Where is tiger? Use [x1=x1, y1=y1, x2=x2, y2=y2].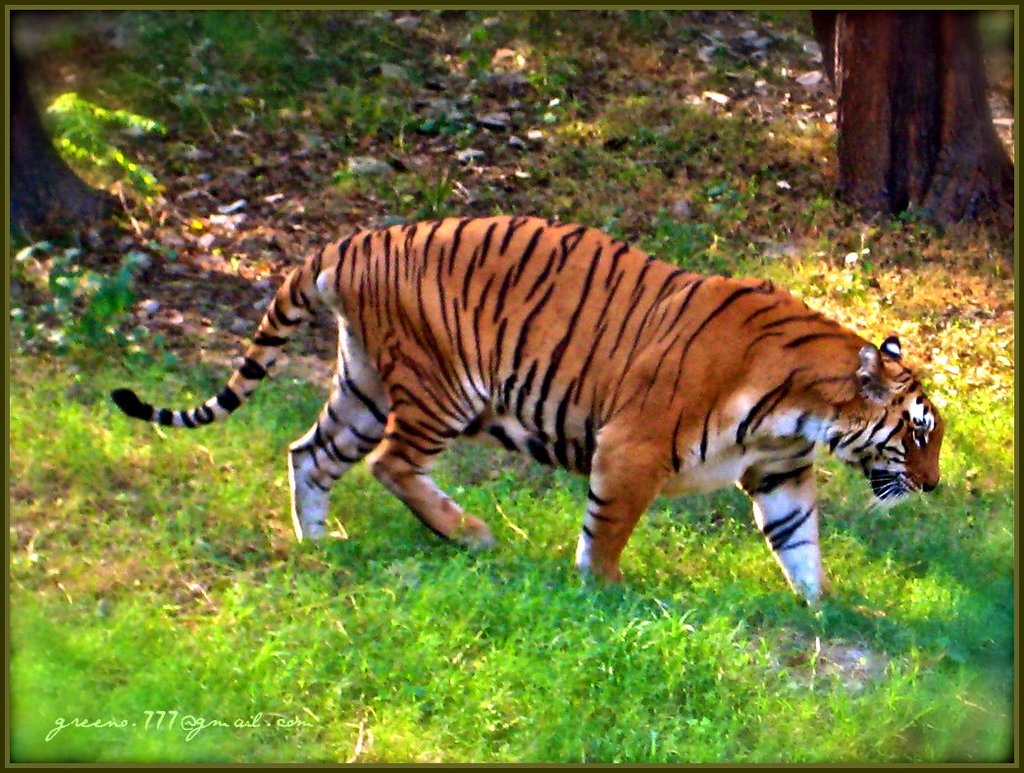
[x1=108, y1=212, x2=946, y2=619].
